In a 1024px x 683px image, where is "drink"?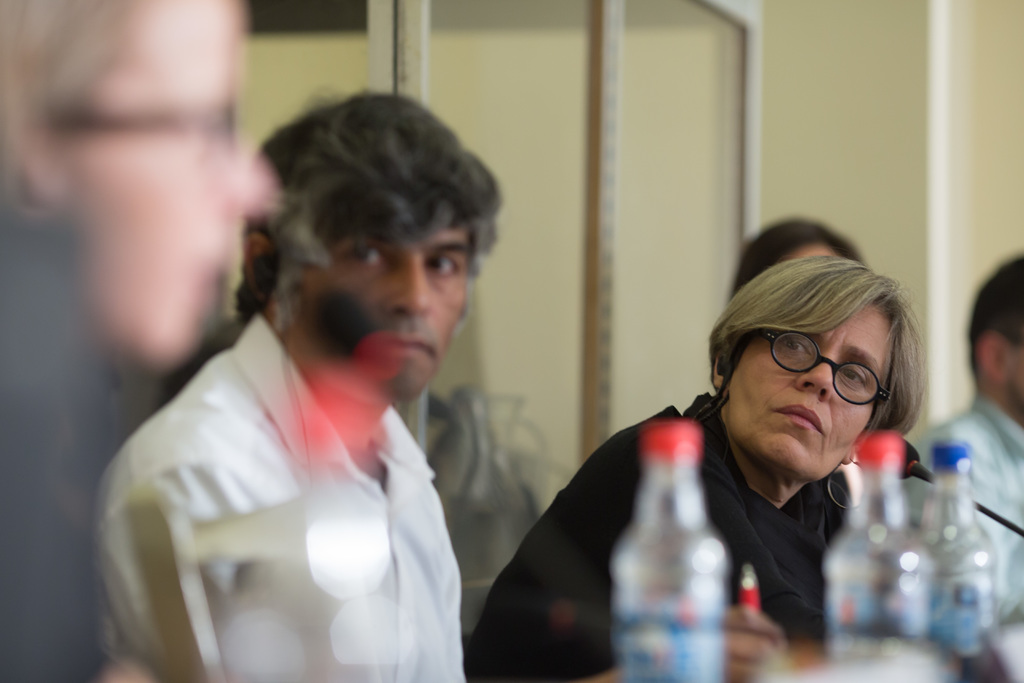
bbox=(820, 430, 931, 644).
